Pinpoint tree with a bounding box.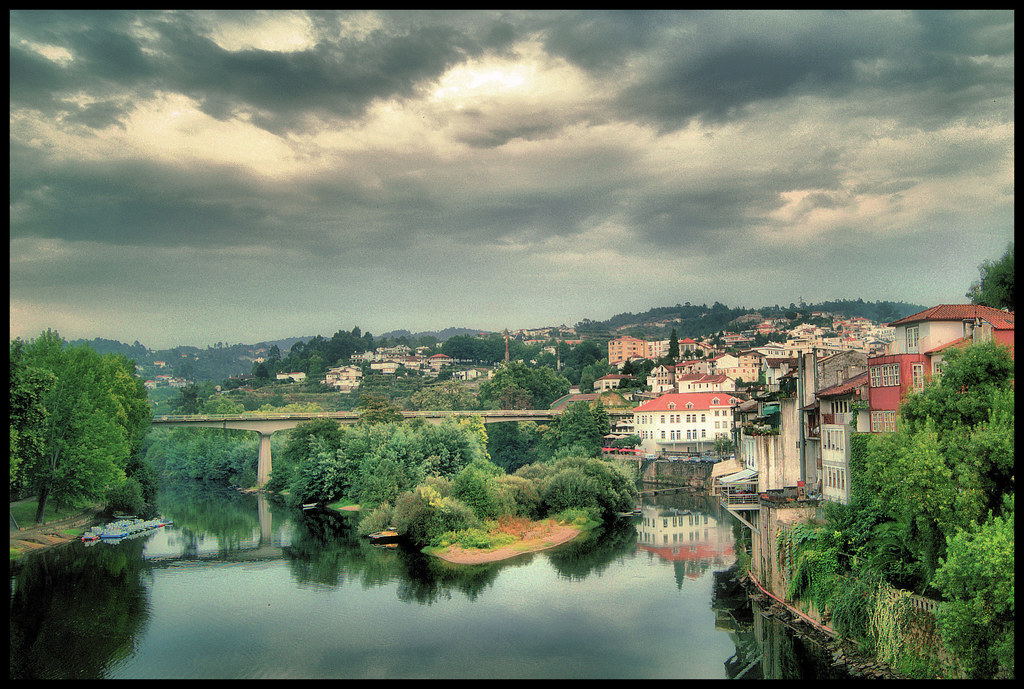
<region>864, 438, 890, 531</region>.
